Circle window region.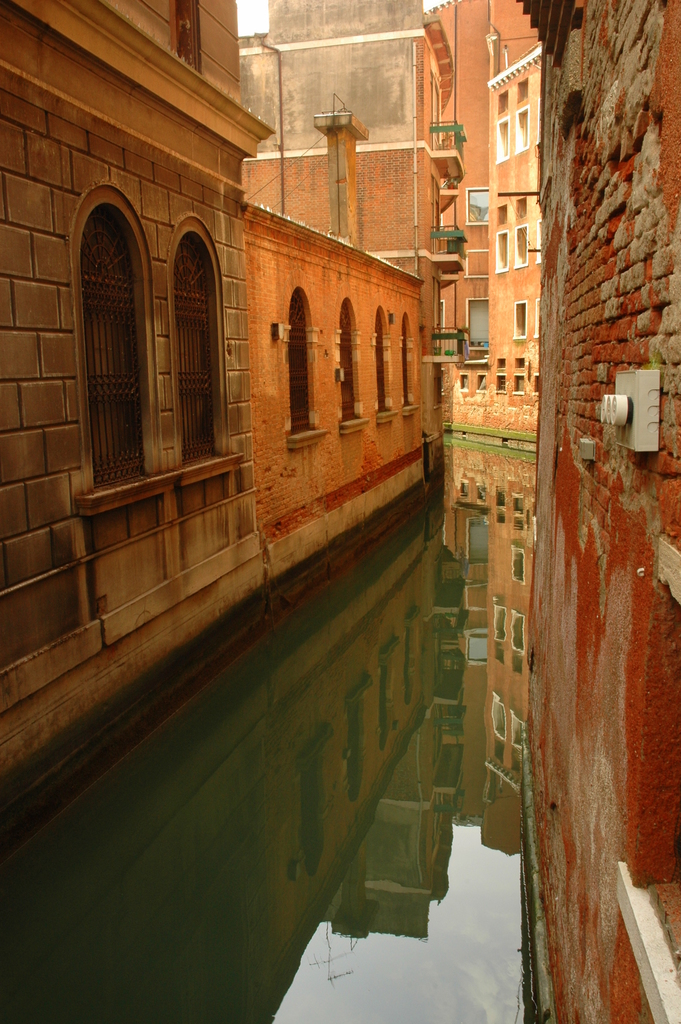
Region: box=[186, 230, 225, 468].
